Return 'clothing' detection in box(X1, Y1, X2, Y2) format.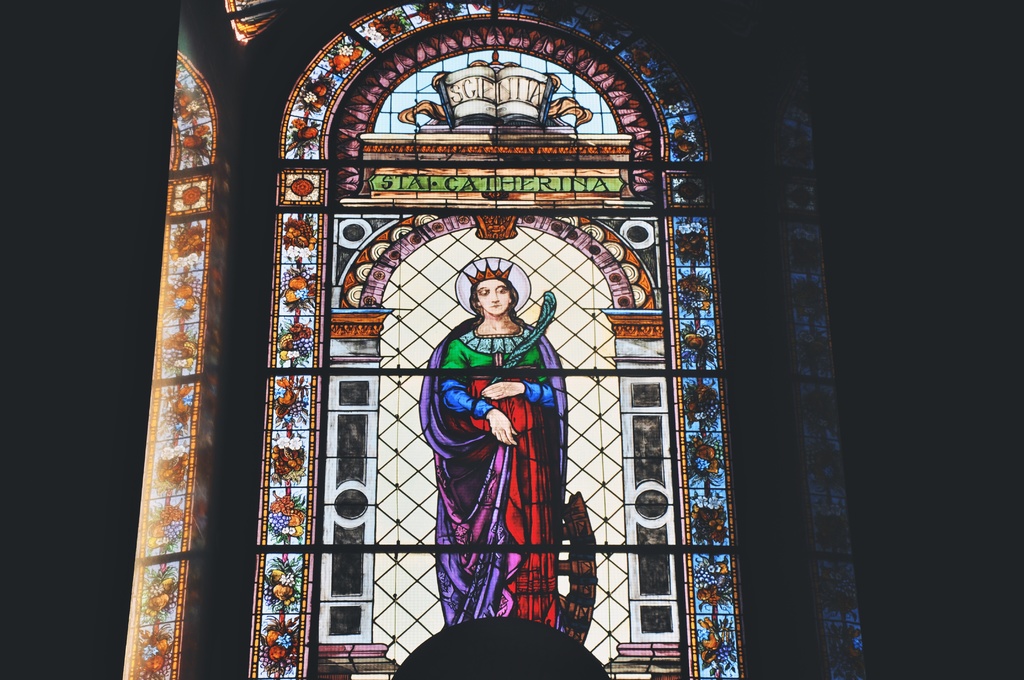
box(414, 316, 584, 621).
